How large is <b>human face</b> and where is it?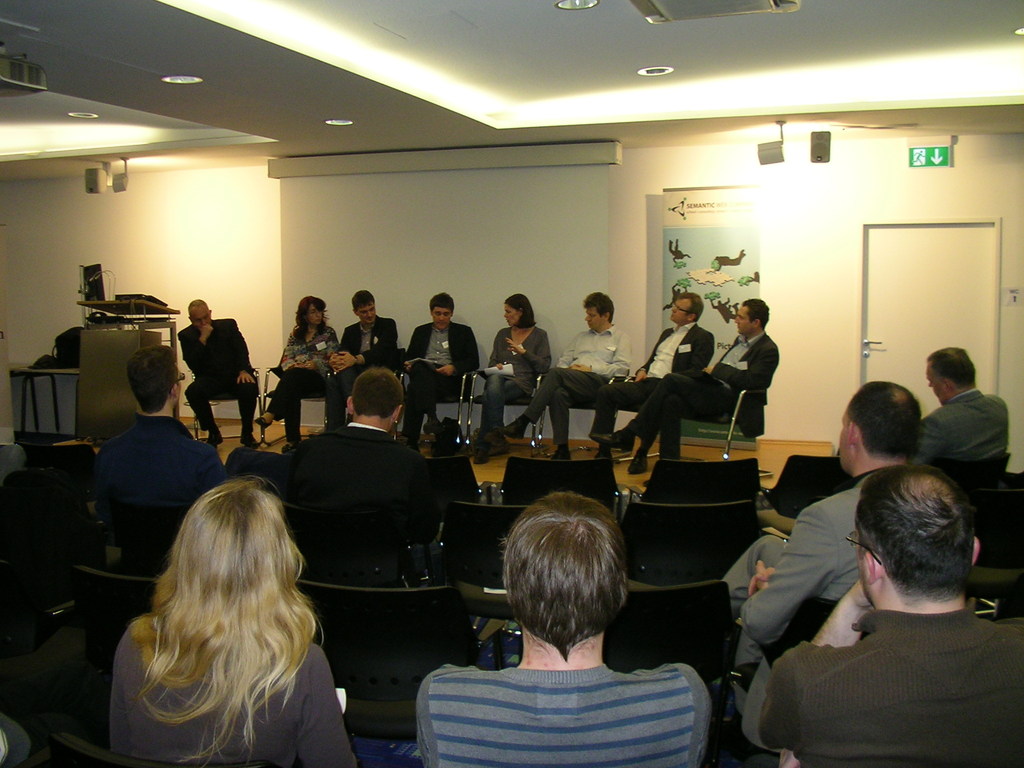
Bounding box: [left=734, top=308, right=754, bottom=336].
